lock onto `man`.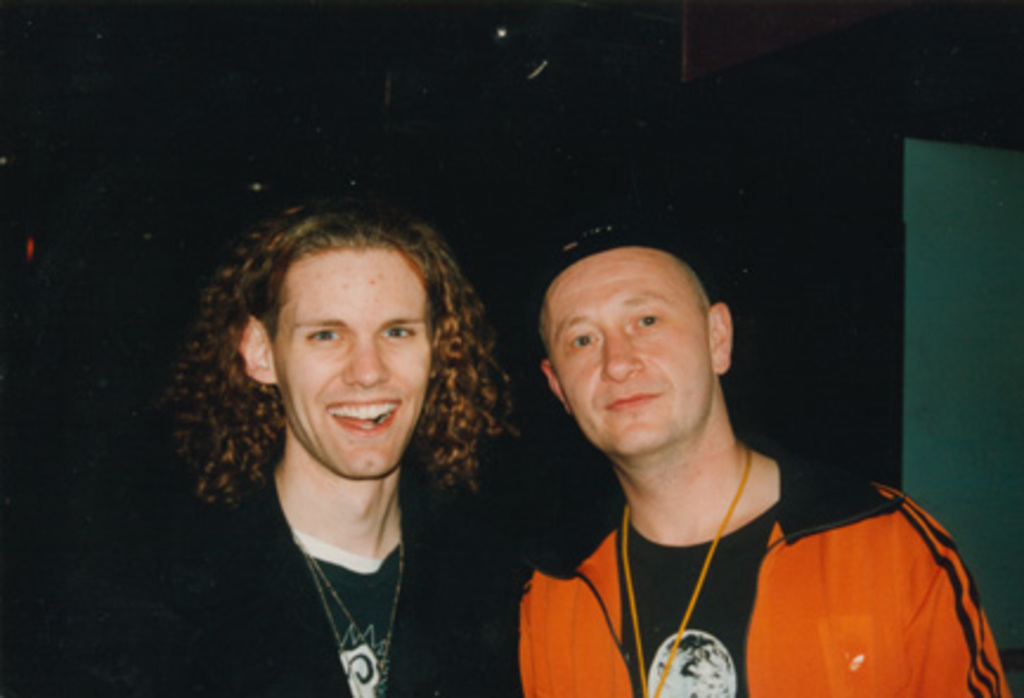
Locked: BBox(38, 187, 544, 696).
